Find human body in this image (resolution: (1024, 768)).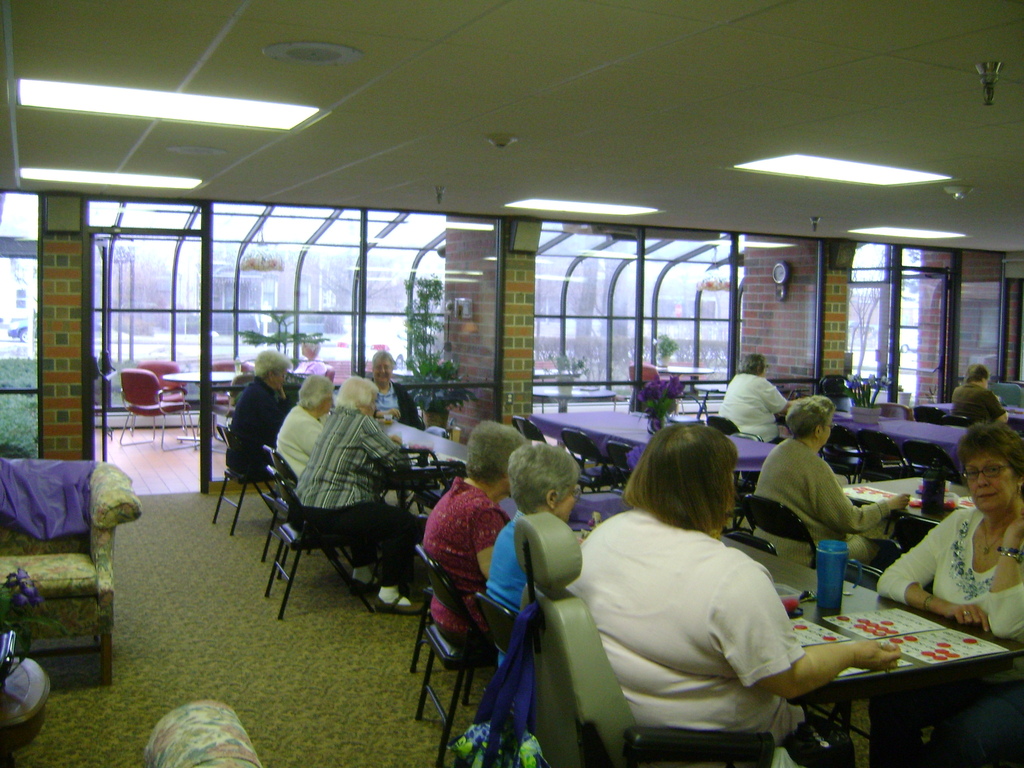
BBox(412, 422, 516, 641).
